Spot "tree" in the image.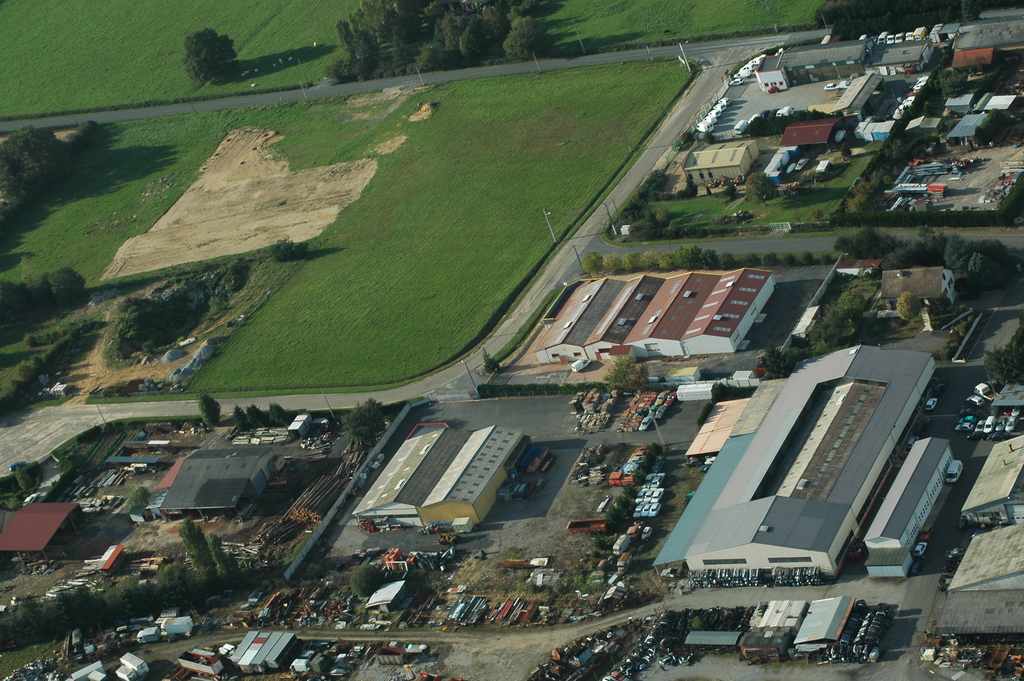
"tree" found at box(674, 251, 699, 268).
